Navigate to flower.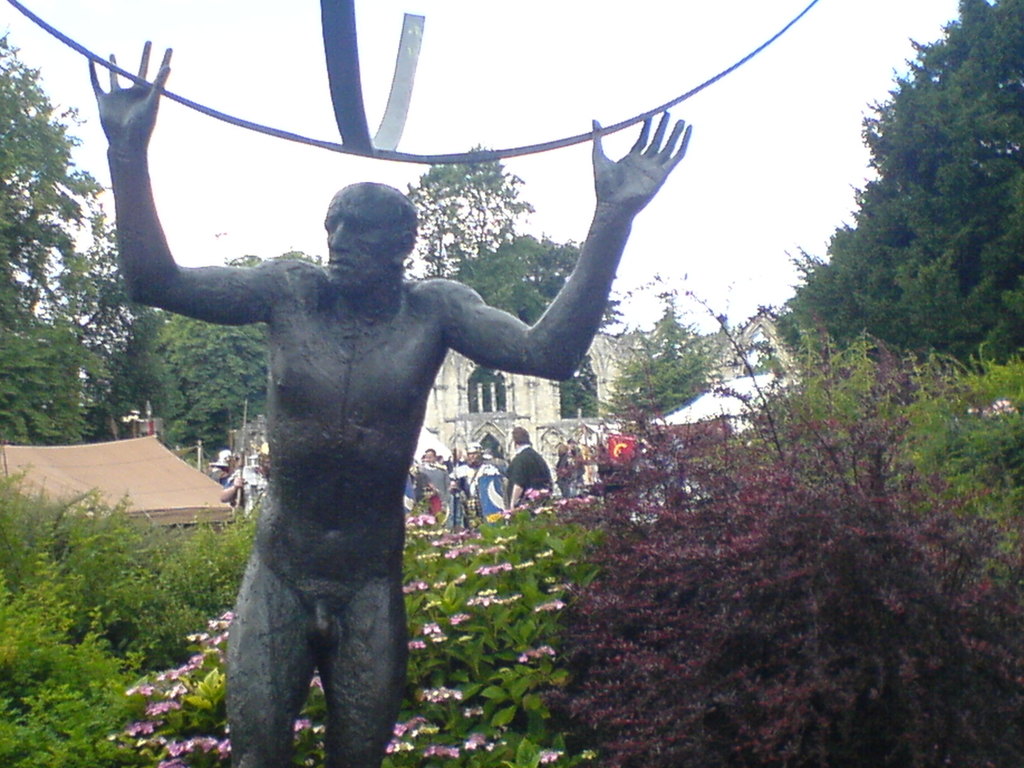
Navigation target: bbox=(538, 748, 566, 766).
